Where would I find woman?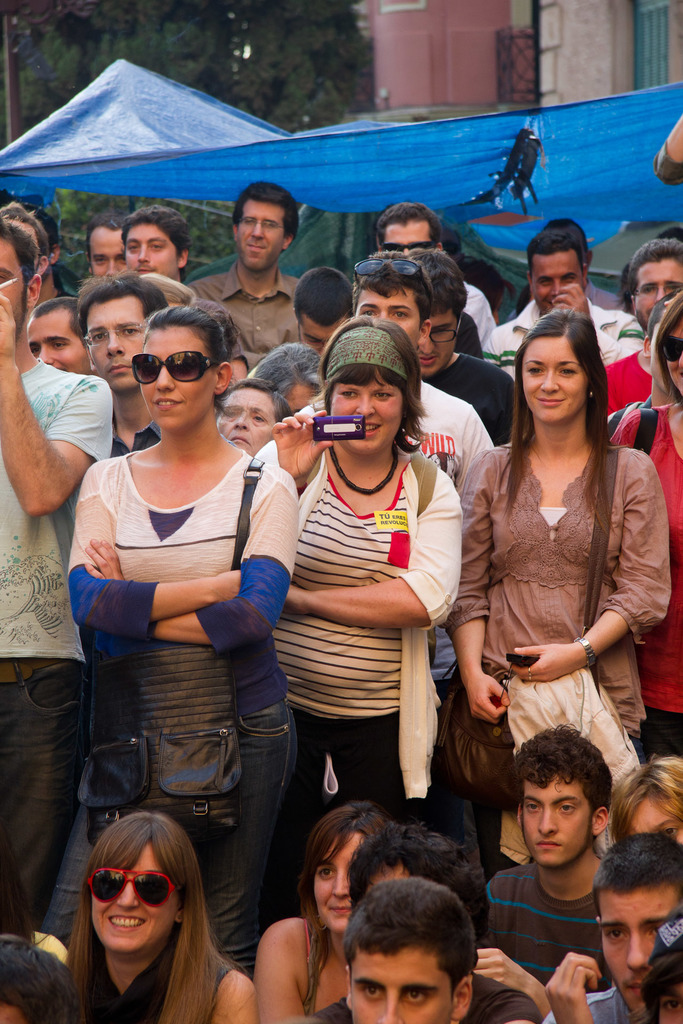
At {"x1": 625, "y1": 280, "x2": 682, "y2": 752}.
